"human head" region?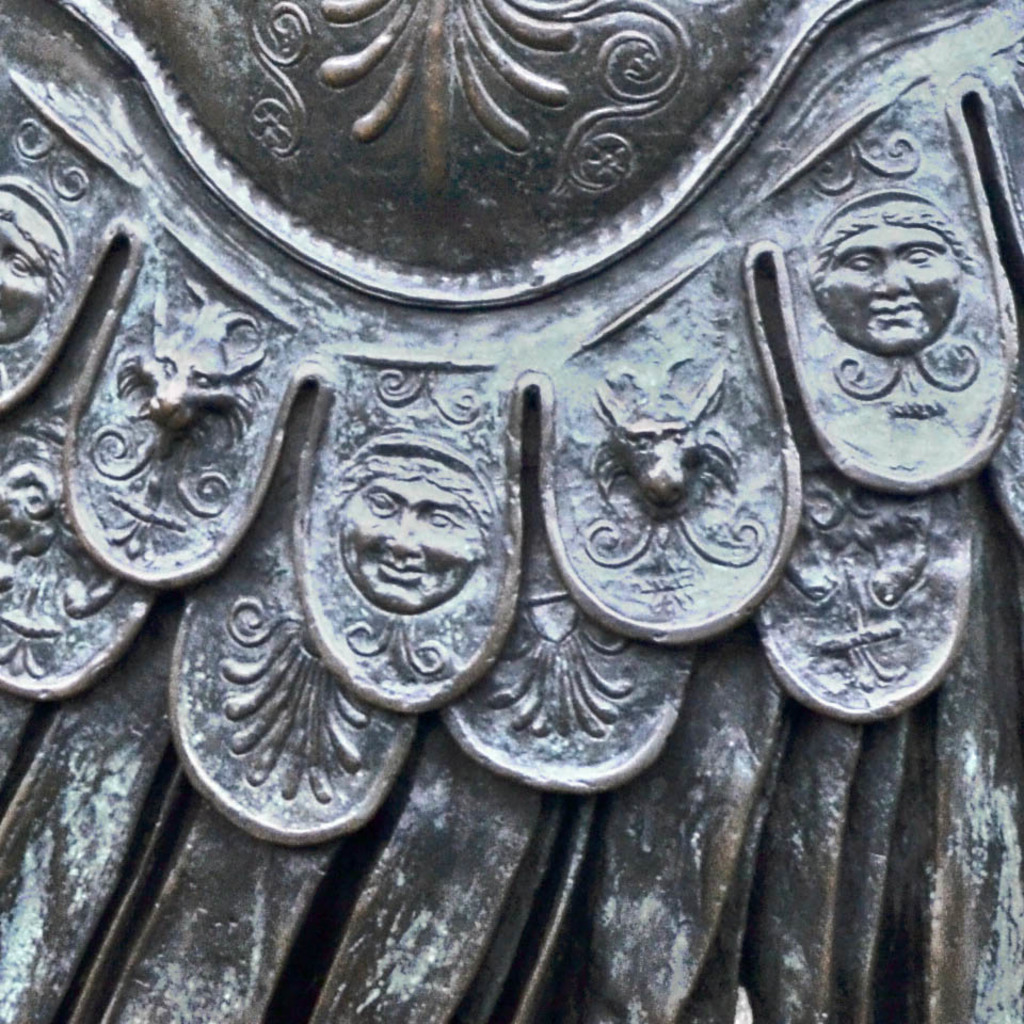
locate(338, 451, 485, 612)
